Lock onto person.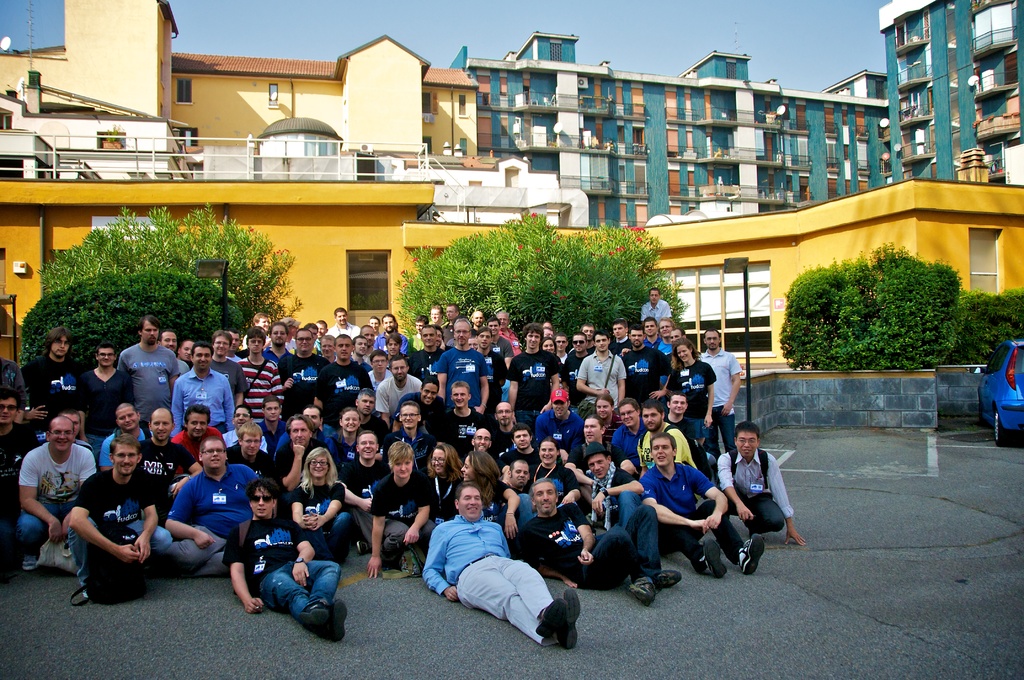
Locked: <region>243, 312, 271, 346</region>.
